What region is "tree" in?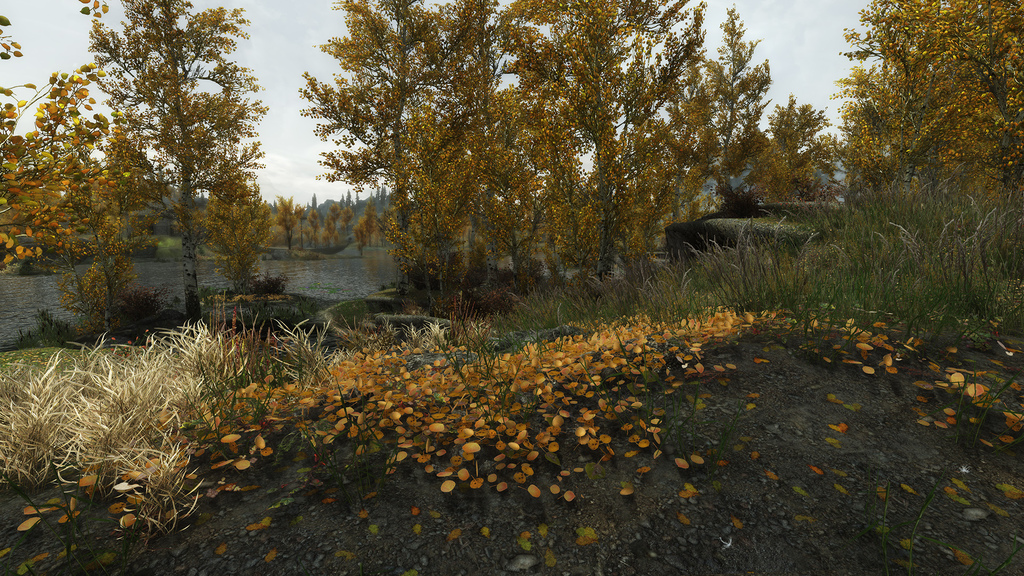
<bbox>0, 0, 307, 337</bbox>.
